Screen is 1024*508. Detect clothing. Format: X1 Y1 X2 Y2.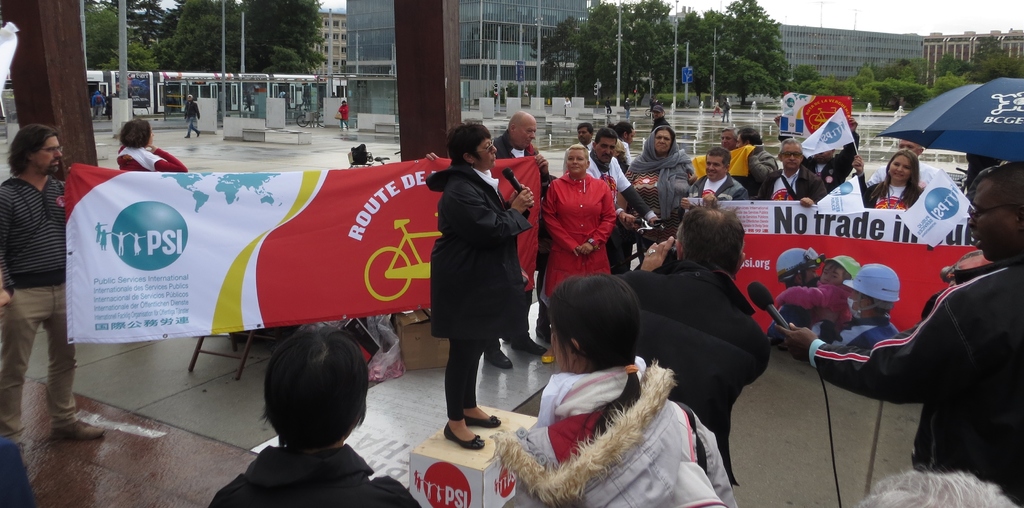
184 100 200 135.
